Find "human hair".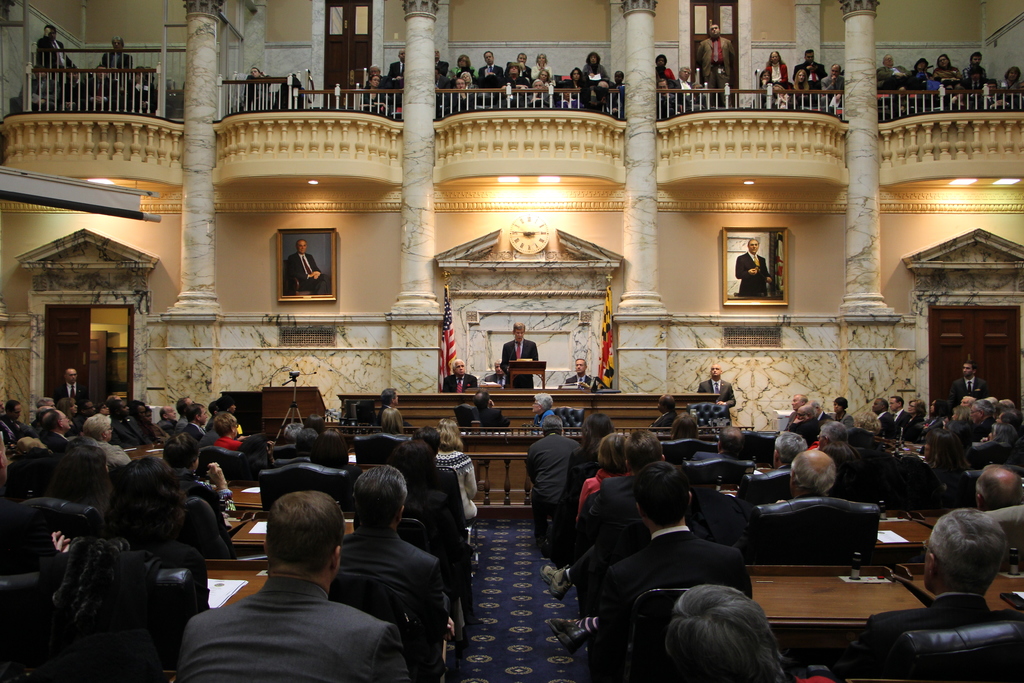
(543, 411, 565, 436).
